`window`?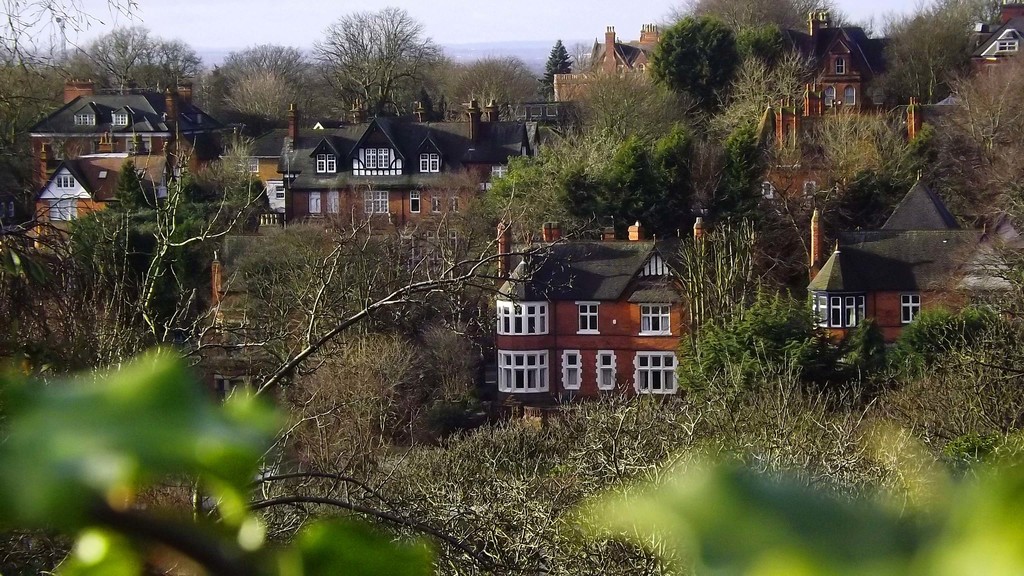
[left=636, top=350, right=683, bottom=390]
